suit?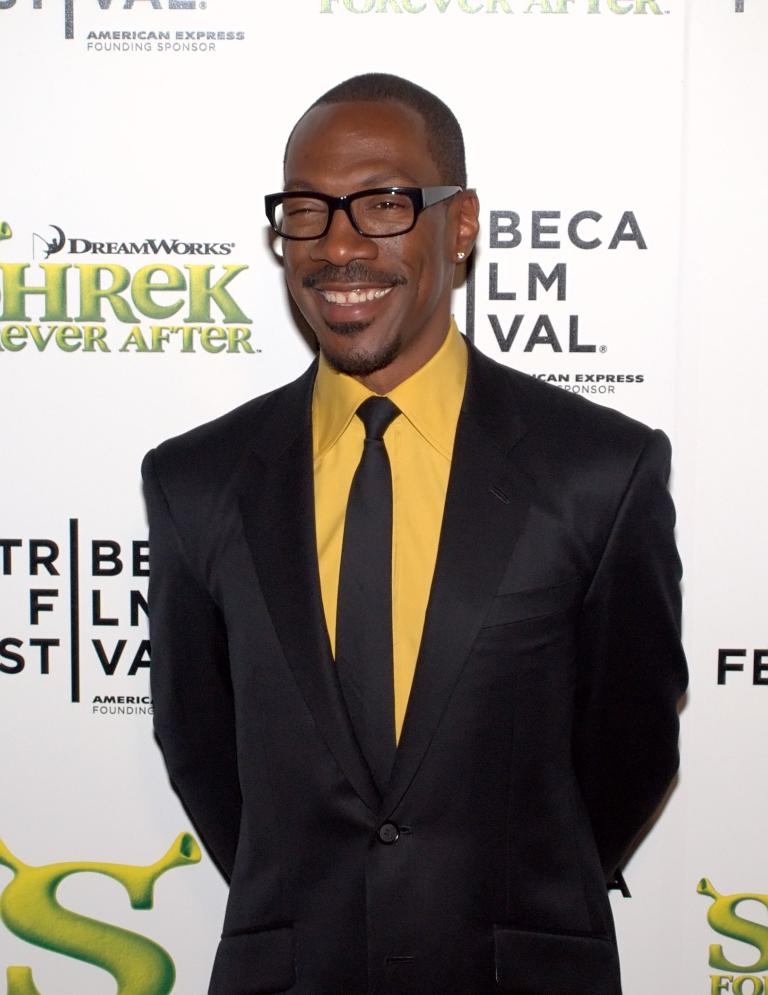
rect(139, 331, 692, 994)
